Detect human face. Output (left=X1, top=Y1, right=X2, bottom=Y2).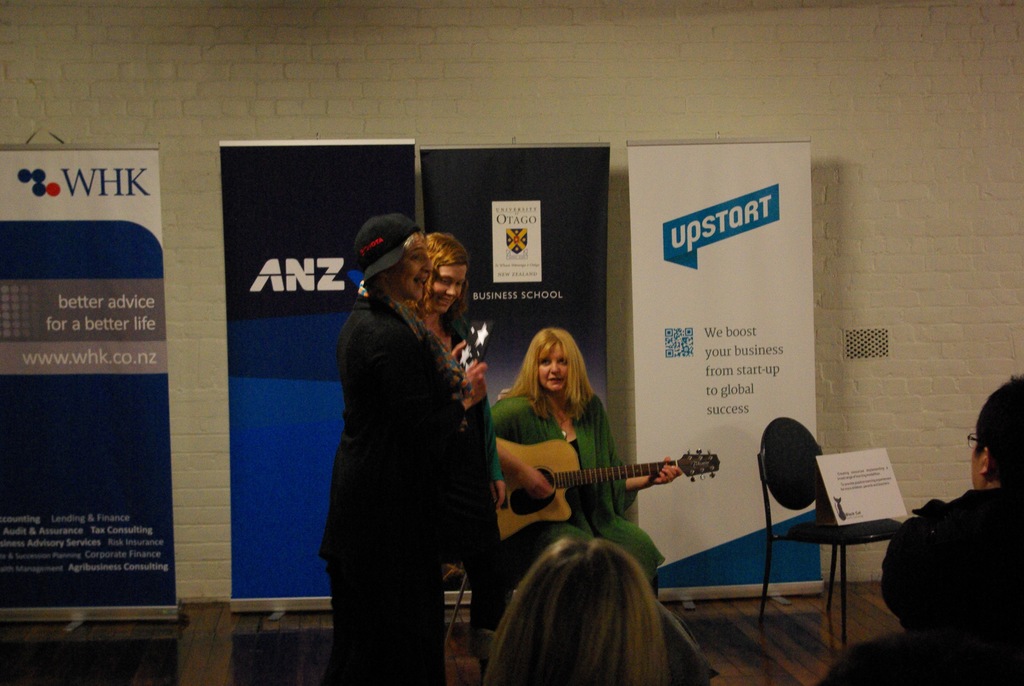
(left=975, top=440, right=989, bottom=489).
